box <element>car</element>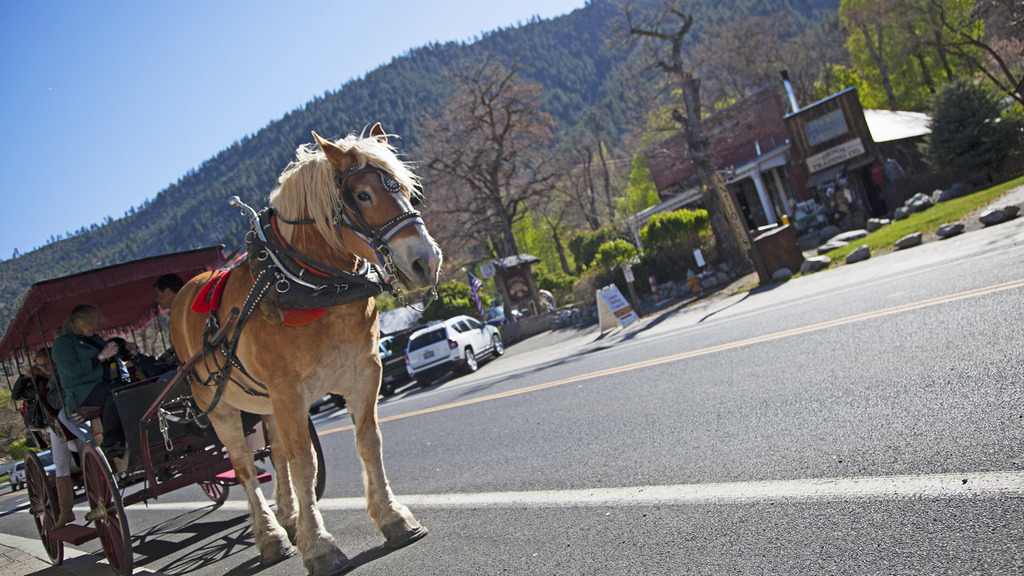
409,308,510,380
